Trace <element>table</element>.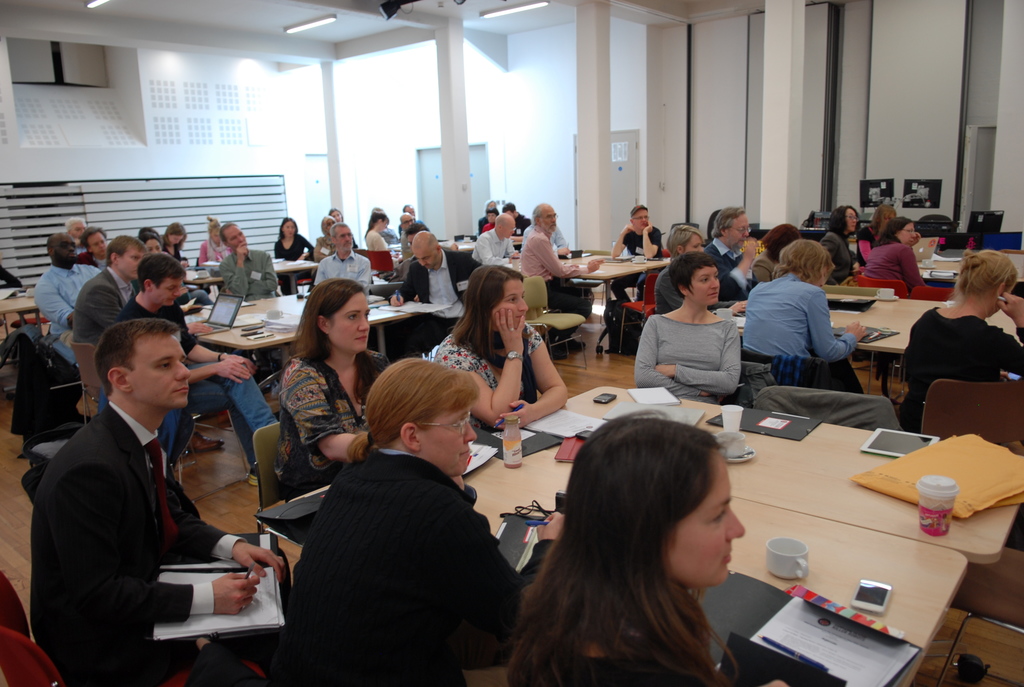
Traced to box(182, 268, 223, 289).
